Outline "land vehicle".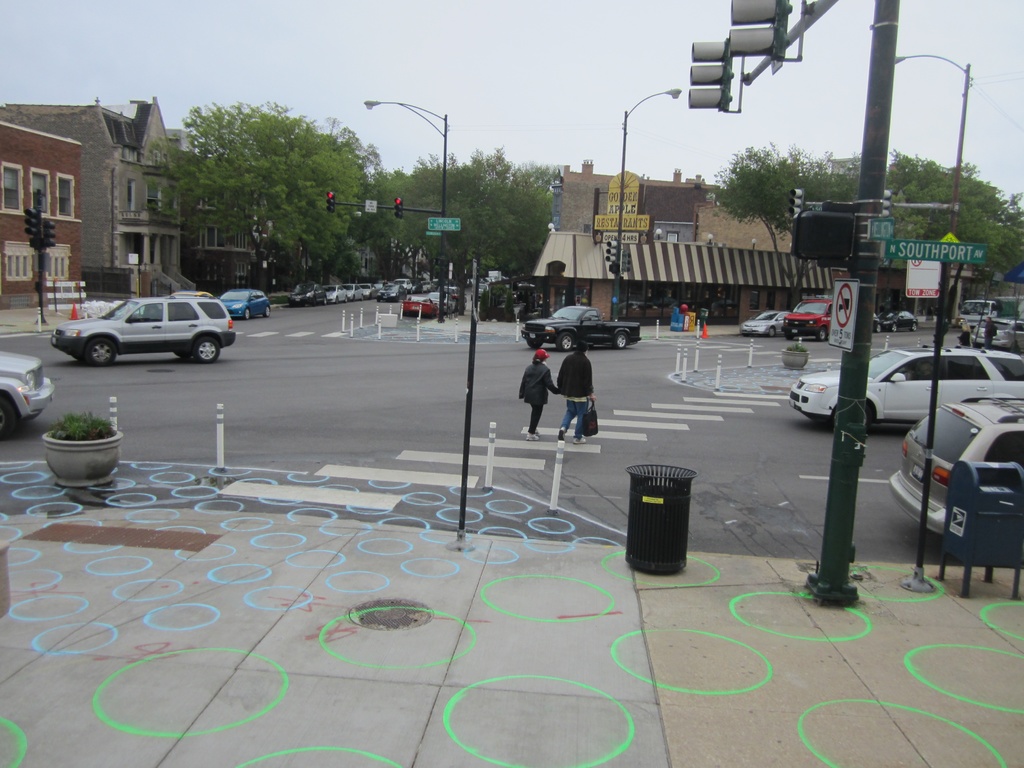
Outline: pyautogui.locateOnScreen(357, 280, 374, 299).
